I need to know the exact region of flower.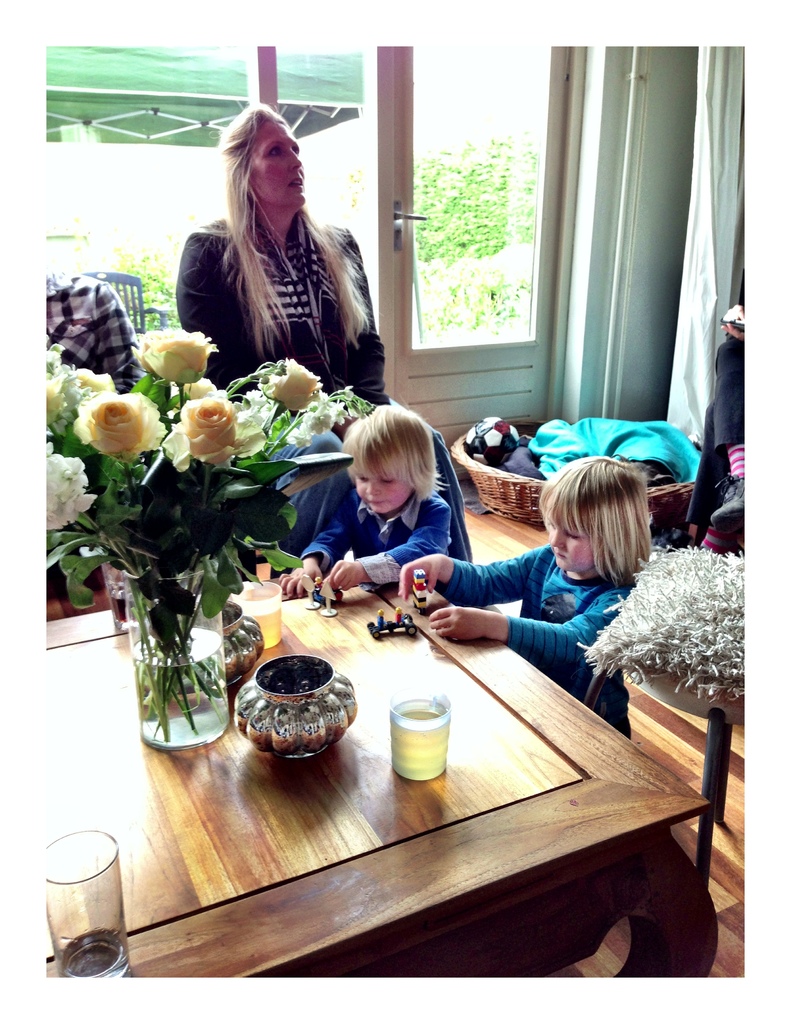
Region: pyautogui.locateOnScreen(72, 381, 162, 456).
